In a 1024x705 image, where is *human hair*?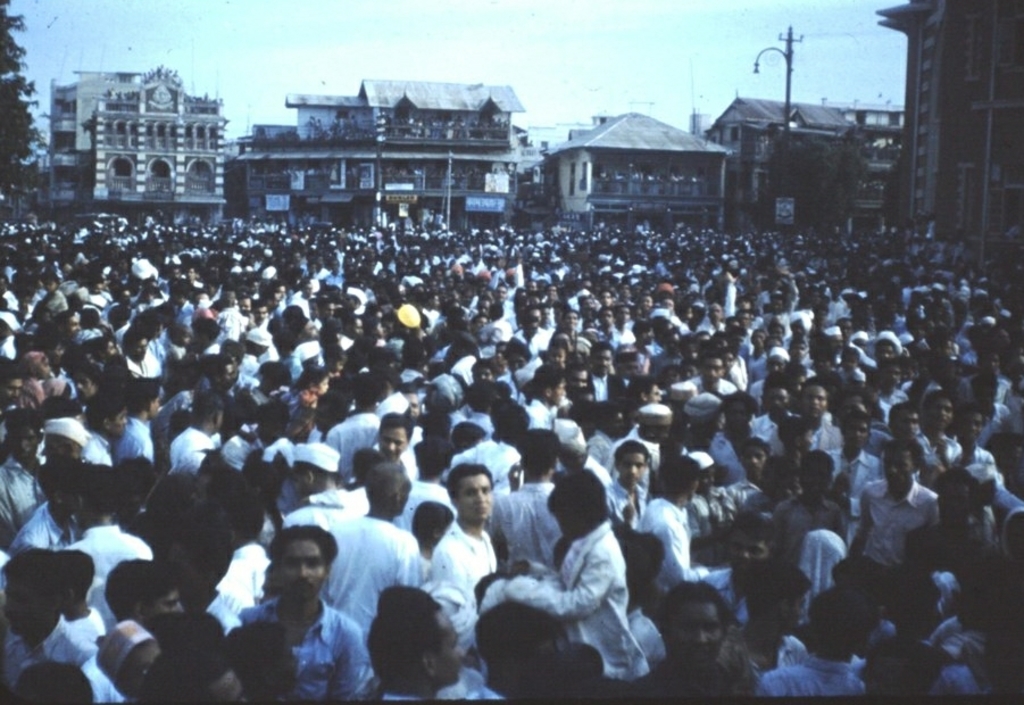
593 398 618 433.
